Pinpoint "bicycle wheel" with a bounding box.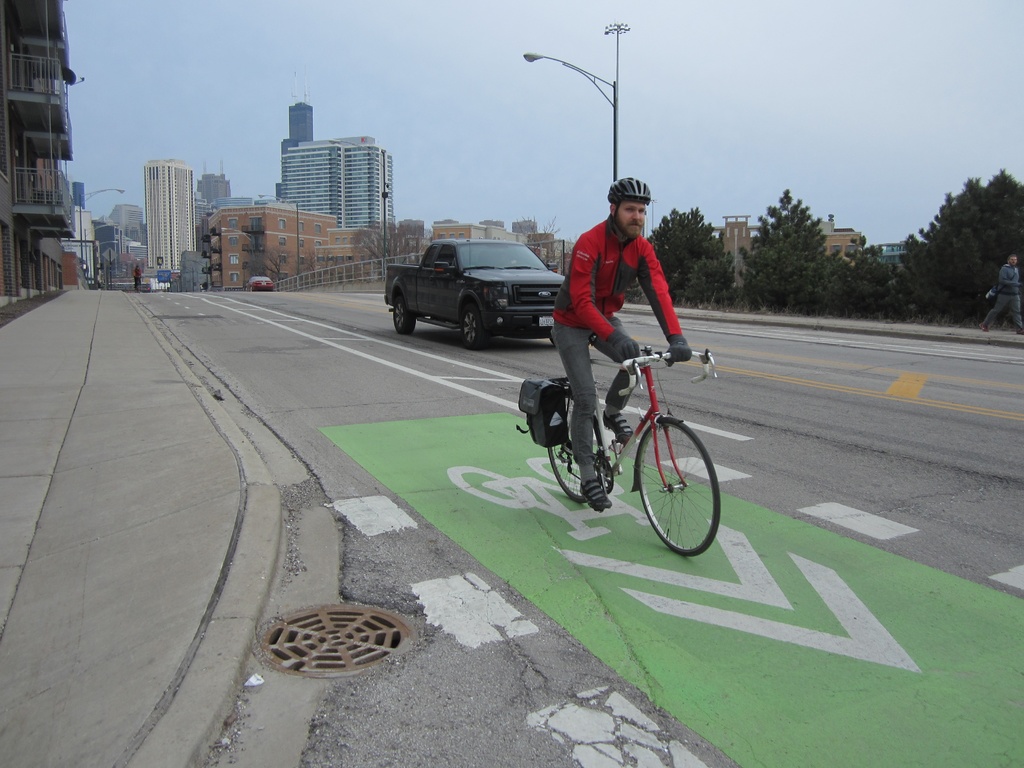
locate(641, 420, 714, 559).
